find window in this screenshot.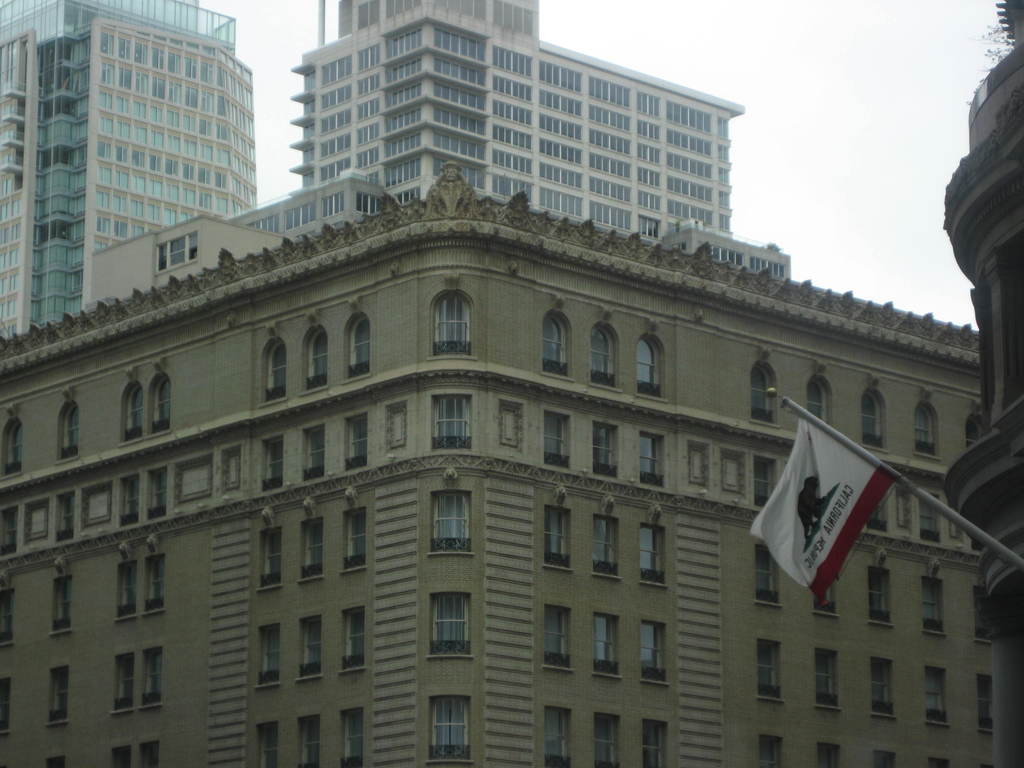
The bounding box for window is region(760, 732, 784, 767).
